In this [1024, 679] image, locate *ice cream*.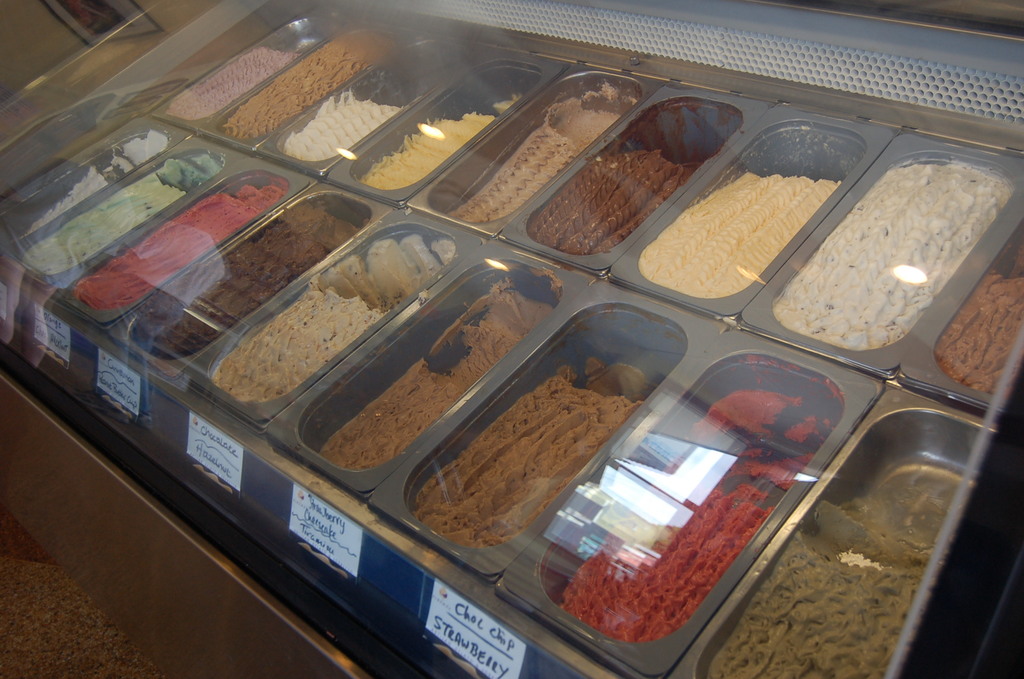
Bounding box: region(801, 140, 1009, 354).
